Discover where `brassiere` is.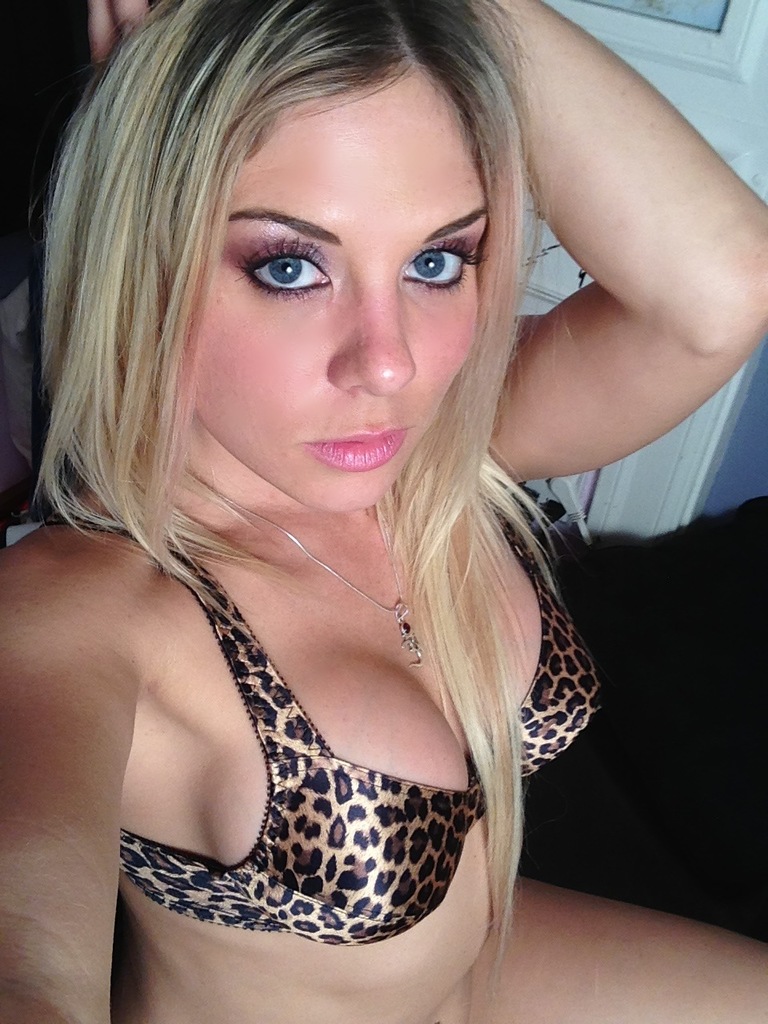
Discovered at detection(36, 434, 614, 952).
